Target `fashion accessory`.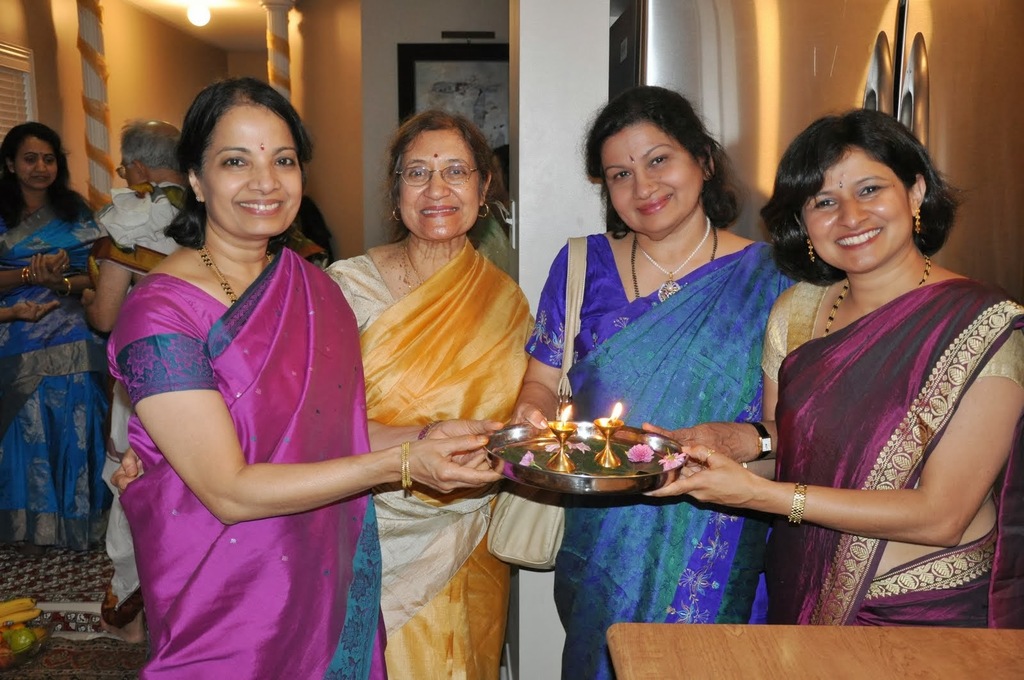
Target region: [left=396, top=247, right=418, bottom=293].
